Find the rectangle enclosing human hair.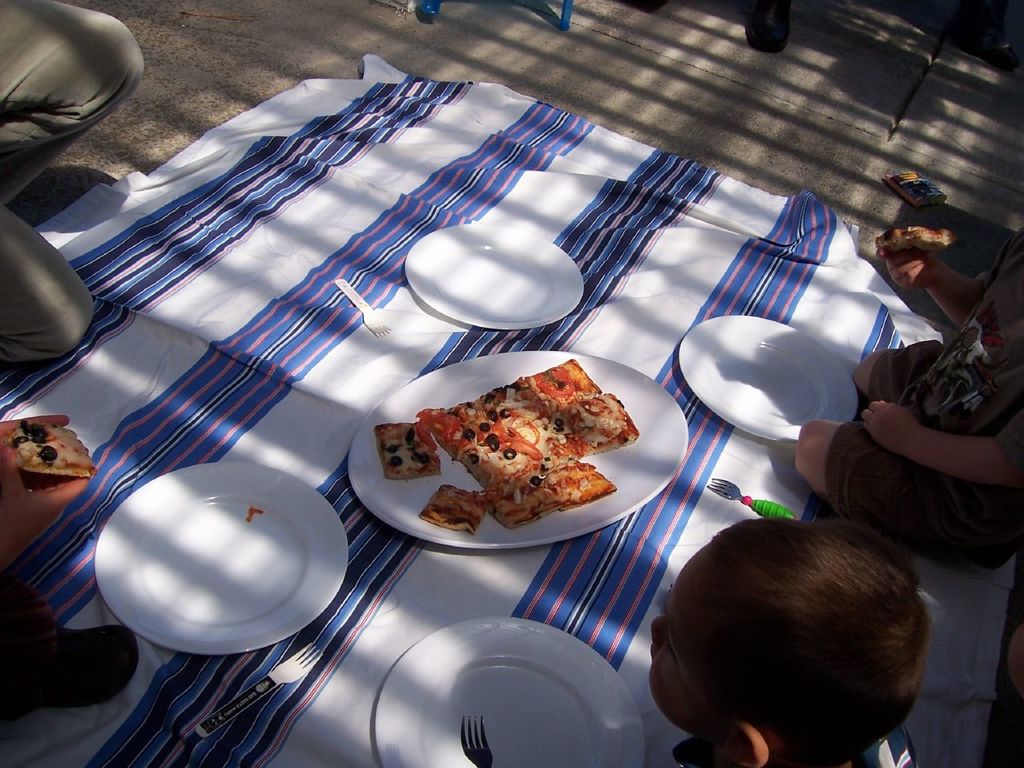
650/524/941/767.
